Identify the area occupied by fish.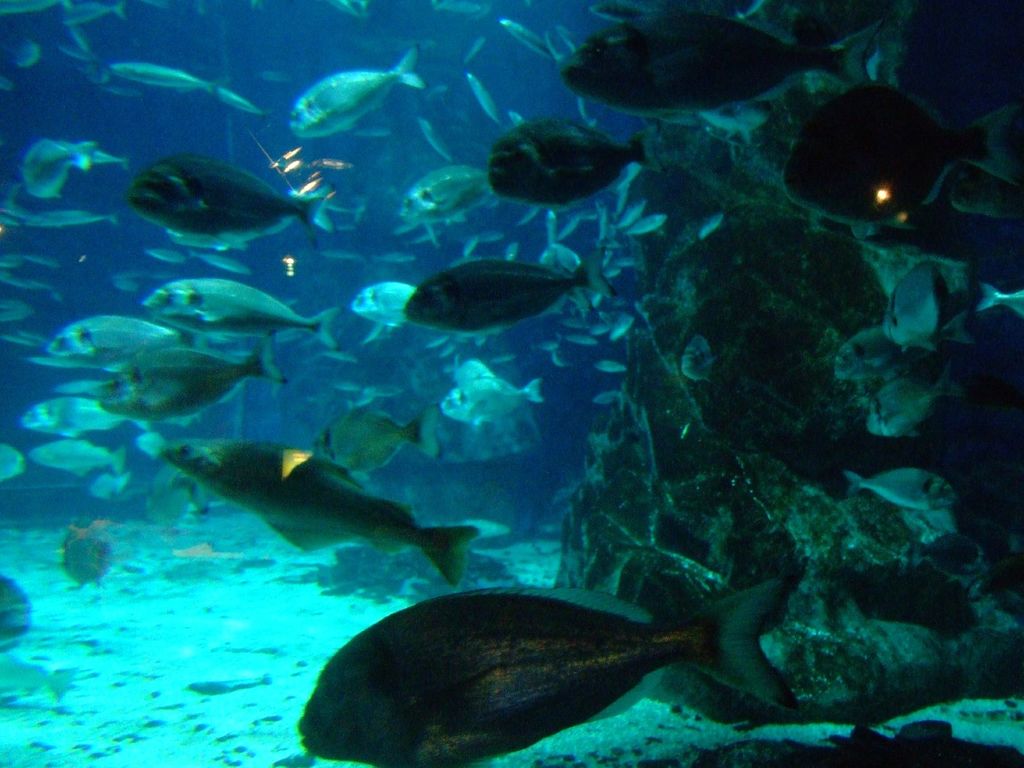
Area: 19,398,147,438.
